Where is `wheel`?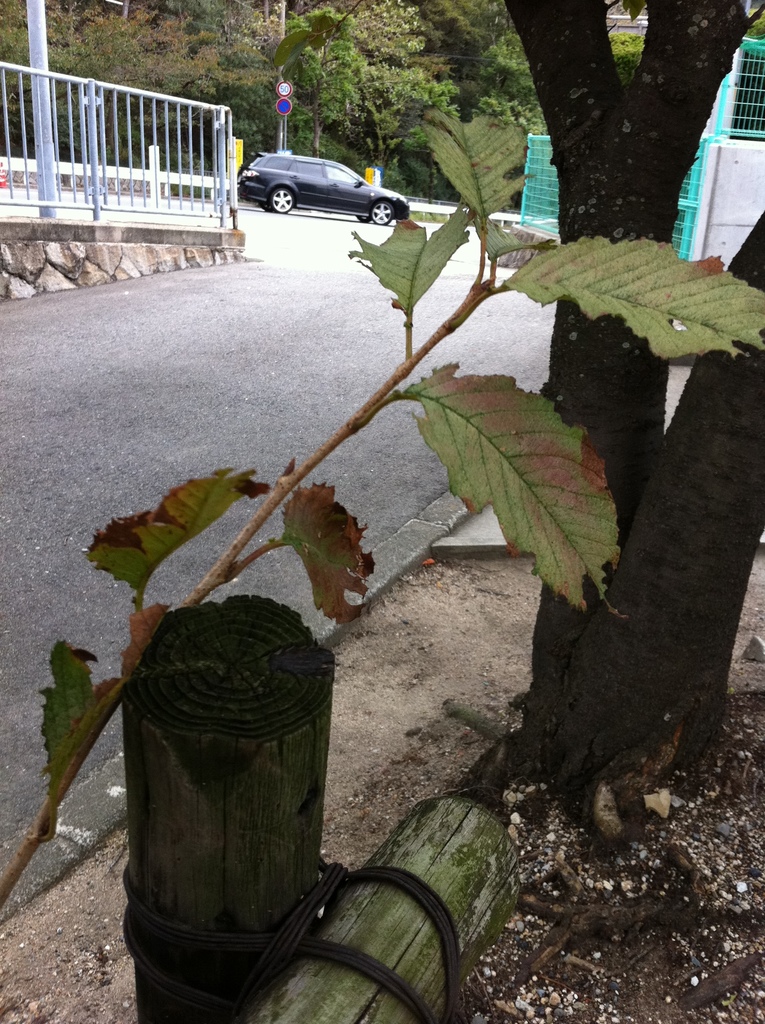
box=[271, 191, 298, 211].
